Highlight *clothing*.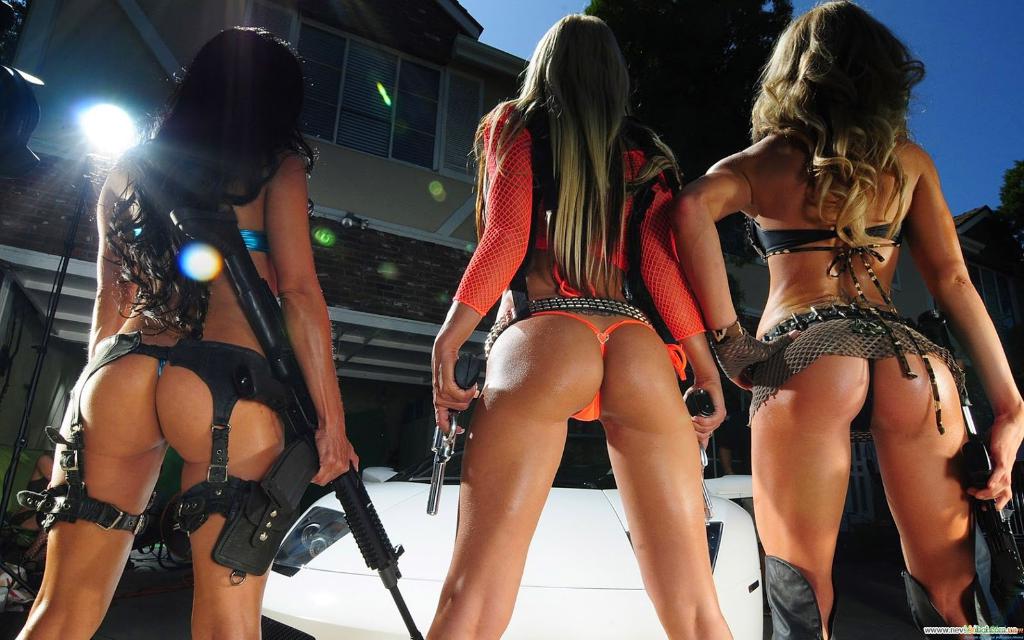
Highlighted region: l=730, t=156, r=913, b=264.
